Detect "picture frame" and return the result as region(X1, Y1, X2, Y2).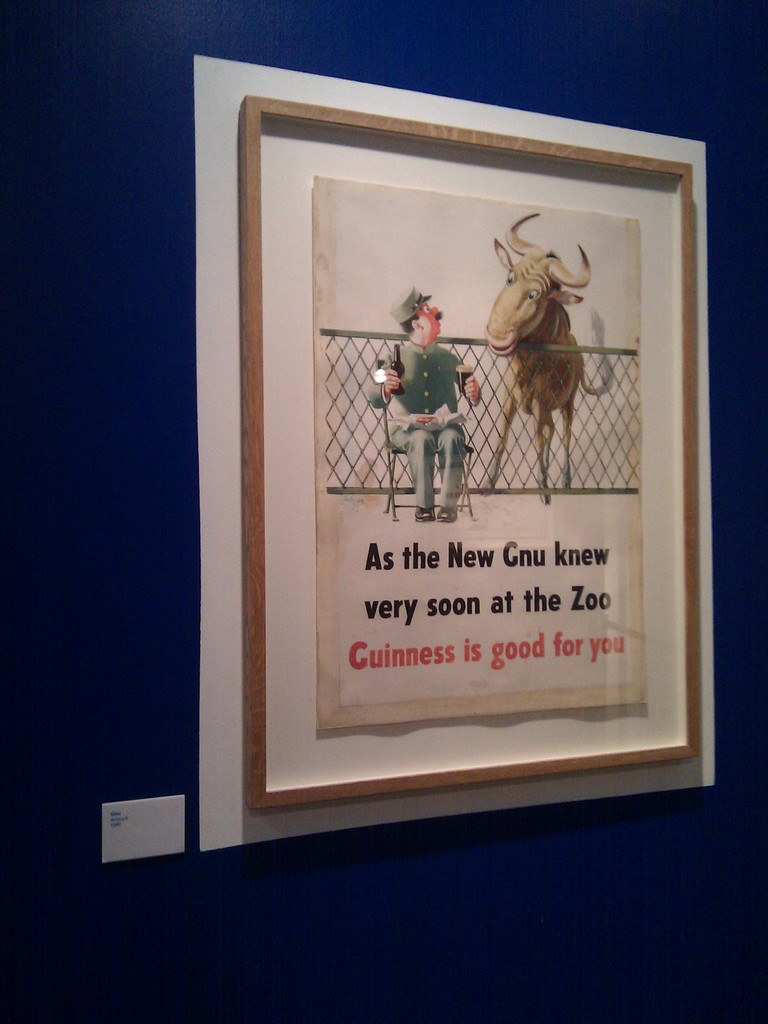
region(177, 95, 712, 823).
